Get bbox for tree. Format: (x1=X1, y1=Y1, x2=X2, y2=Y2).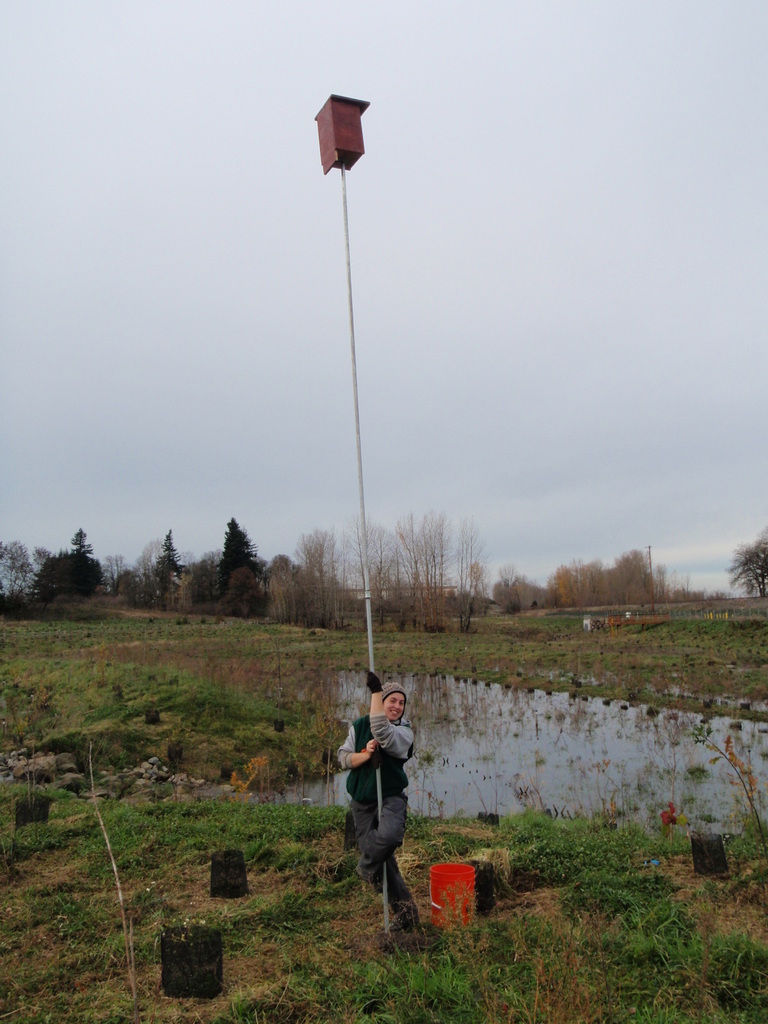
(x1=219, y1=513, x2=266, y2=609).
